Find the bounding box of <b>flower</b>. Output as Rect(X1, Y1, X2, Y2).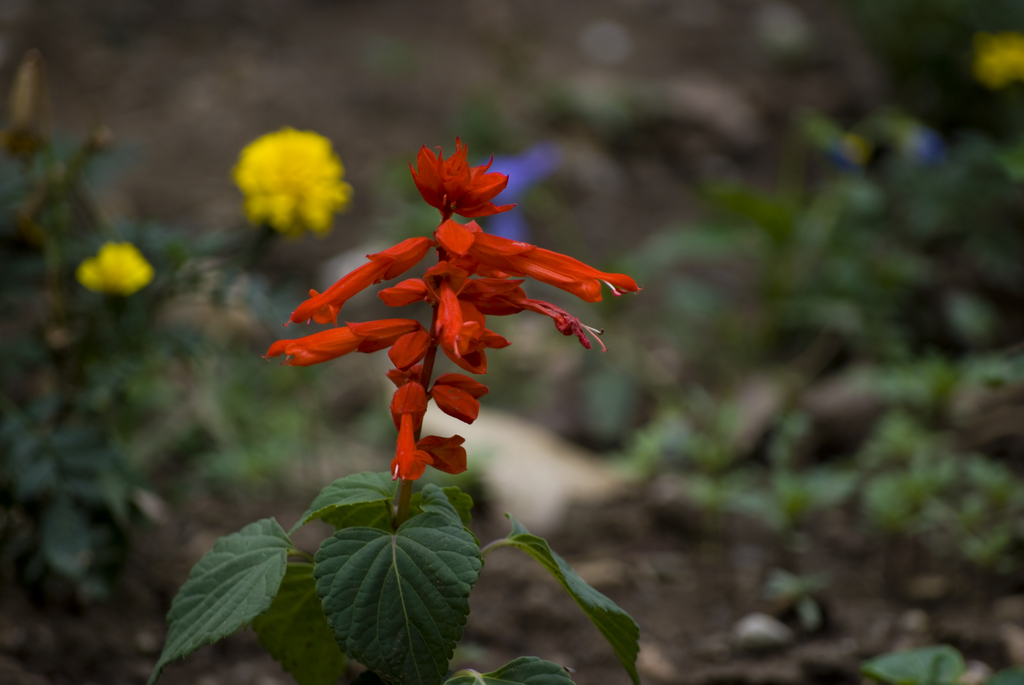
Rect(230, 109, 353, 232).
